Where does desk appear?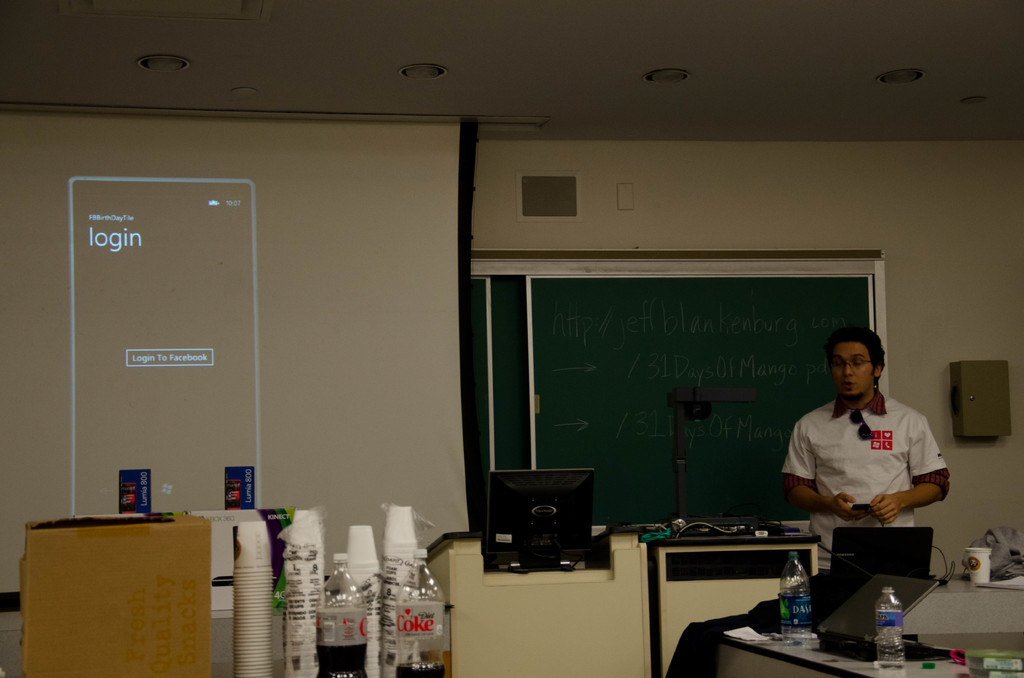
Appears at {"left": 714, "top": 570, "right": 1023, "bottom": 677}.
